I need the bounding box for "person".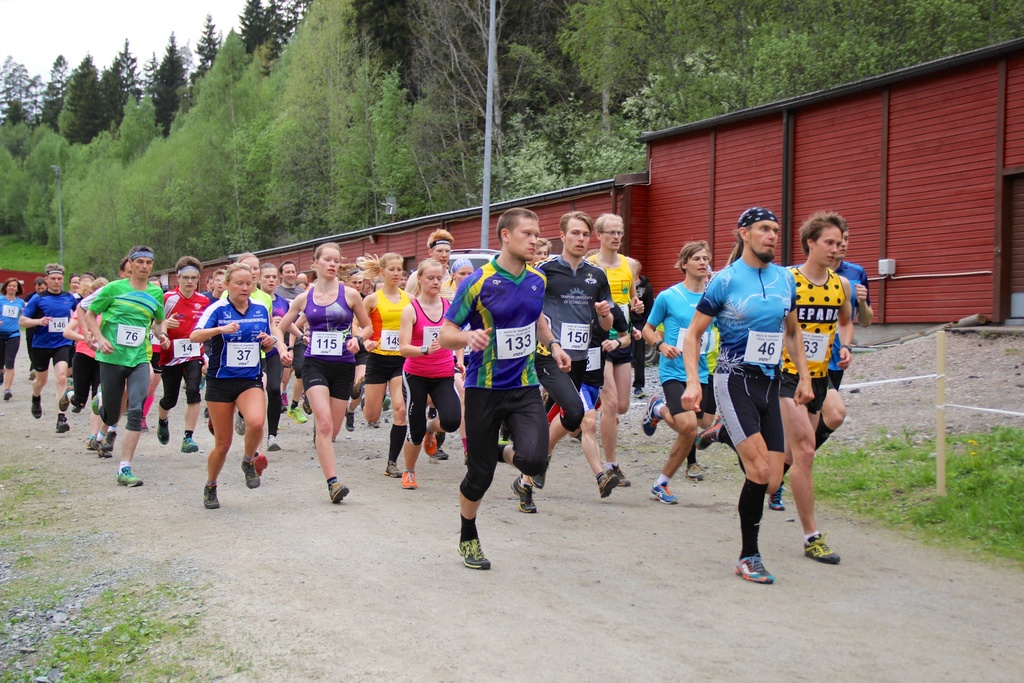
Here it is: locate(680, 209, 816, 582).
